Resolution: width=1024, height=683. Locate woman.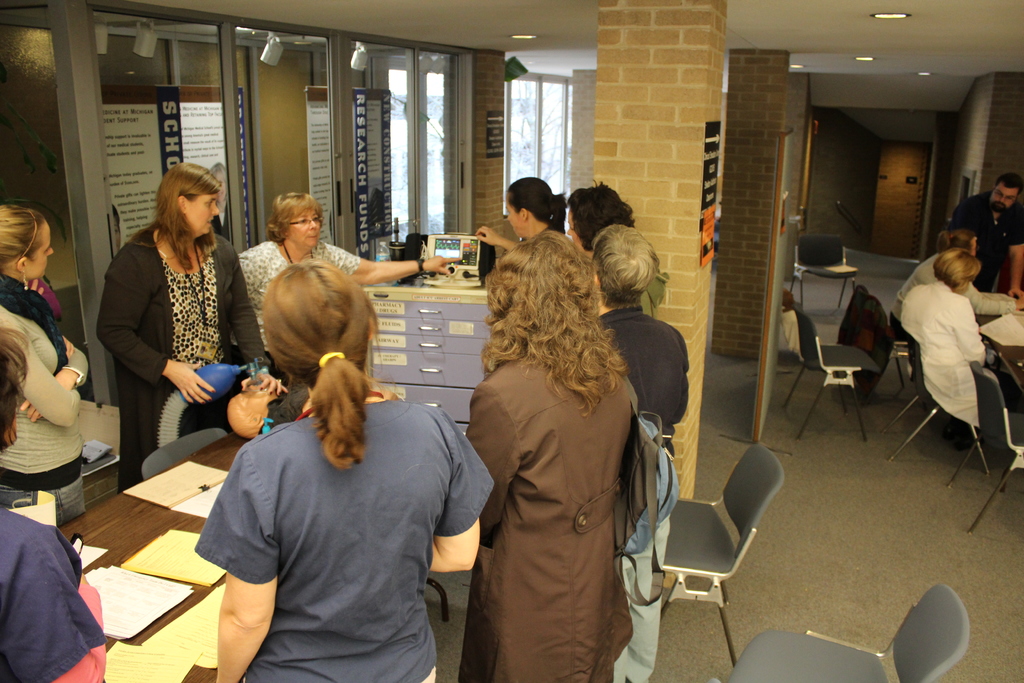
pyautogui.locateOnScreen(463, 229, 643, 682).
